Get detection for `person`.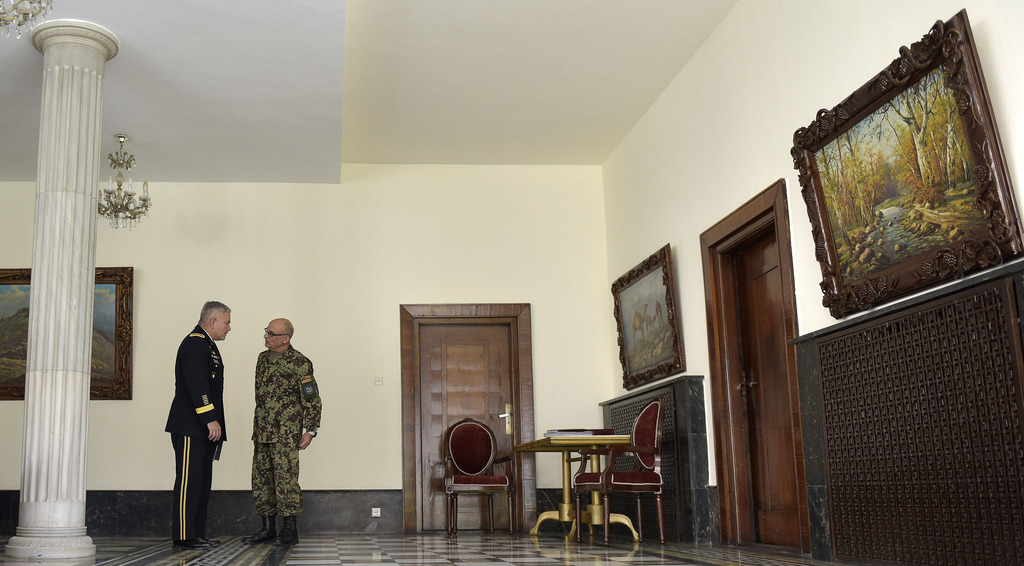
Detection: box(164, 300, 232, 547).
